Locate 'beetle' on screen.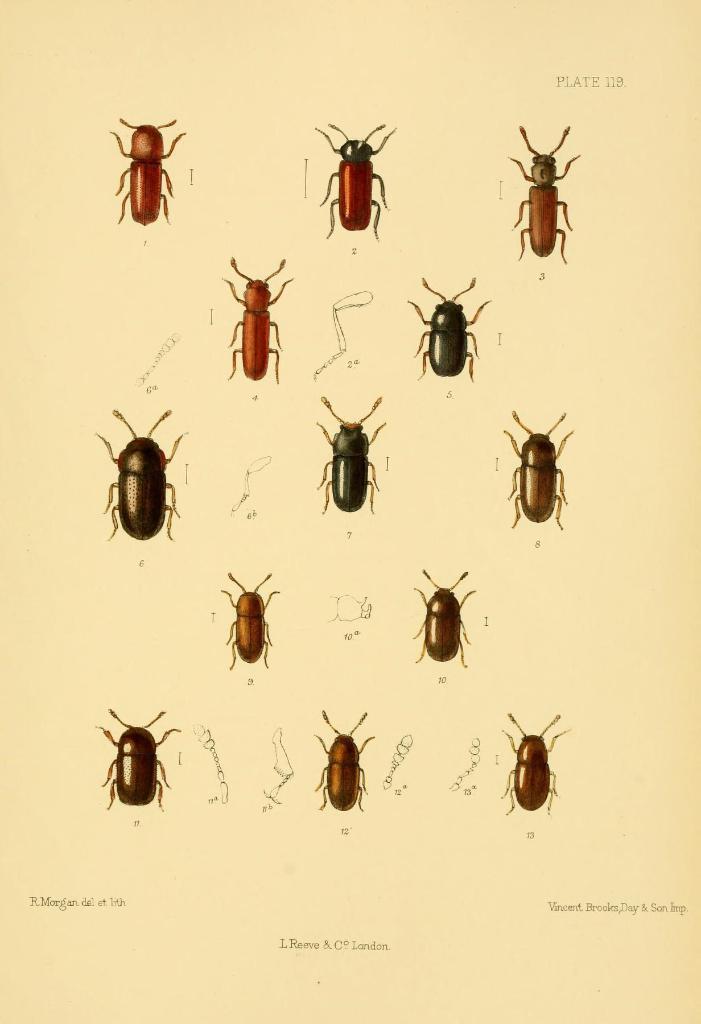
On screen at 94:404:189:538.
